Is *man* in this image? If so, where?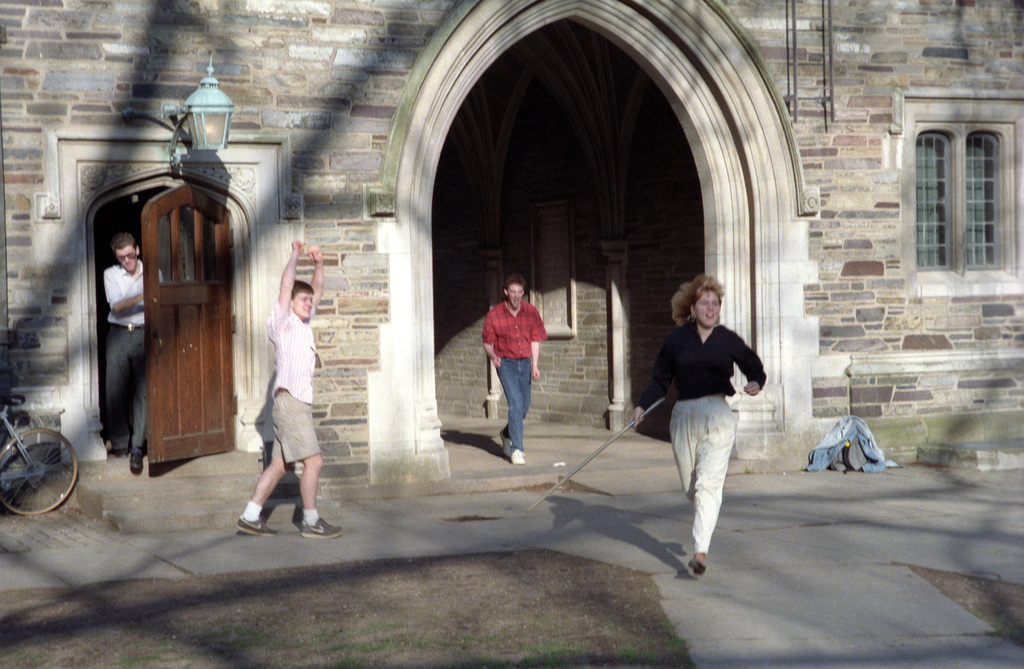
Yes, at 102, 232, 164, 474.
